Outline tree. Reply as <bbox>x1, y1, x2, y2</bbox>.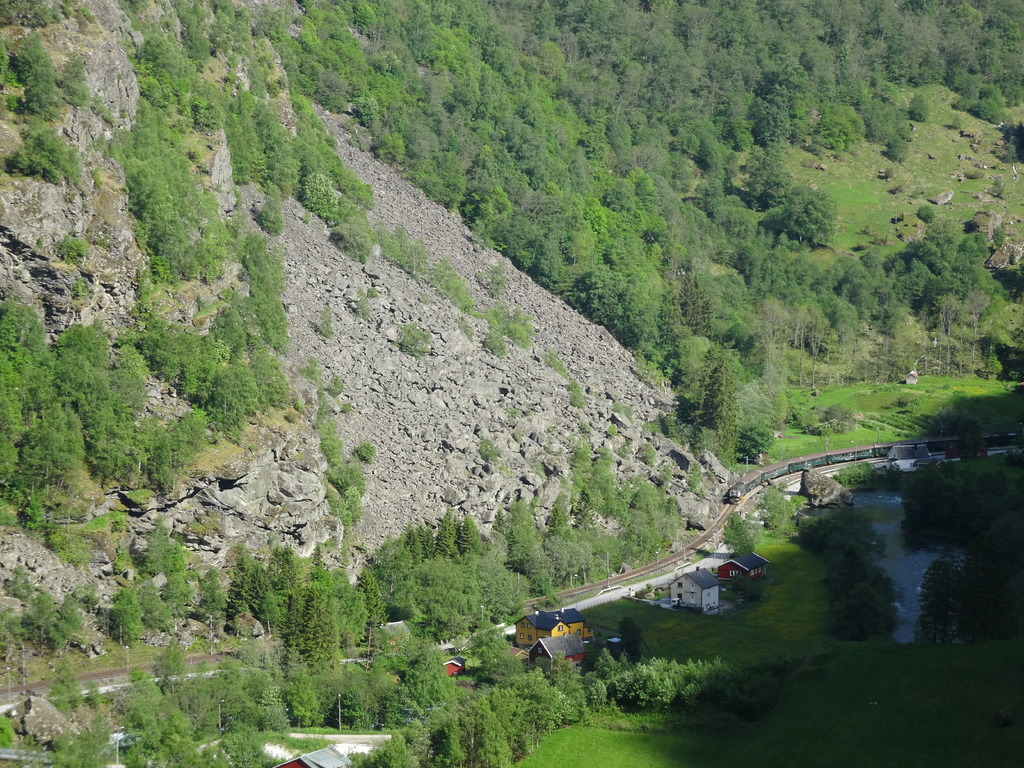
<bbox>22, 395, 85, 481</bbox>.
